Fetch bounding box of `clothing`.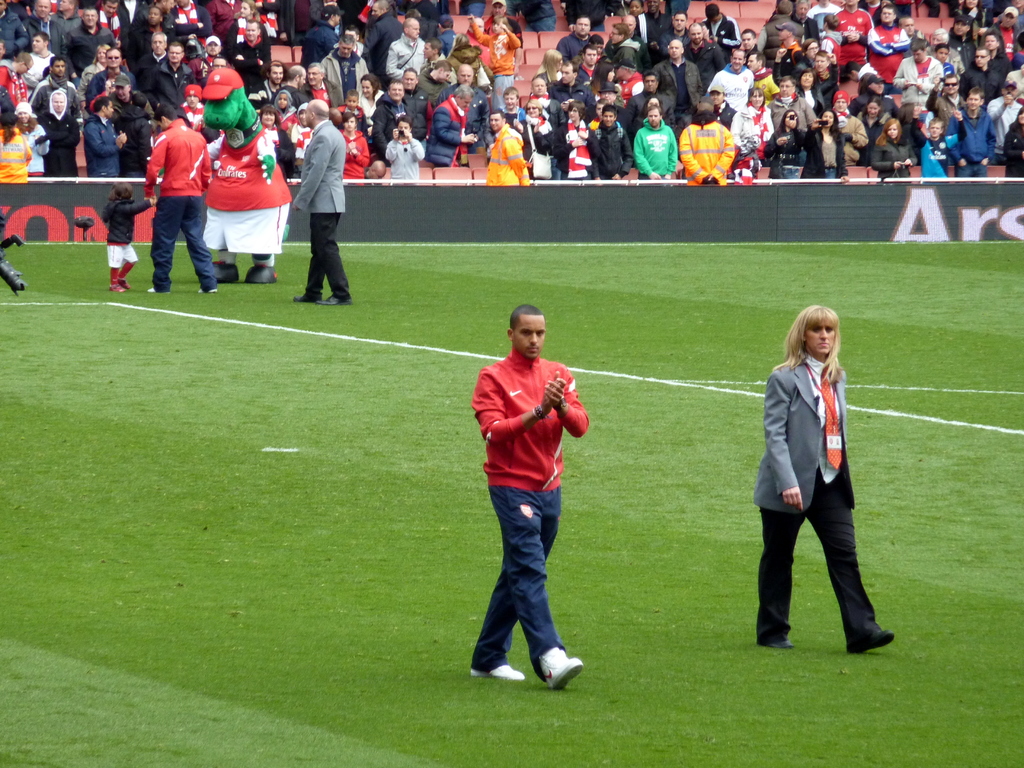
Bbox: bbox=[485, 121, 532, 180].
